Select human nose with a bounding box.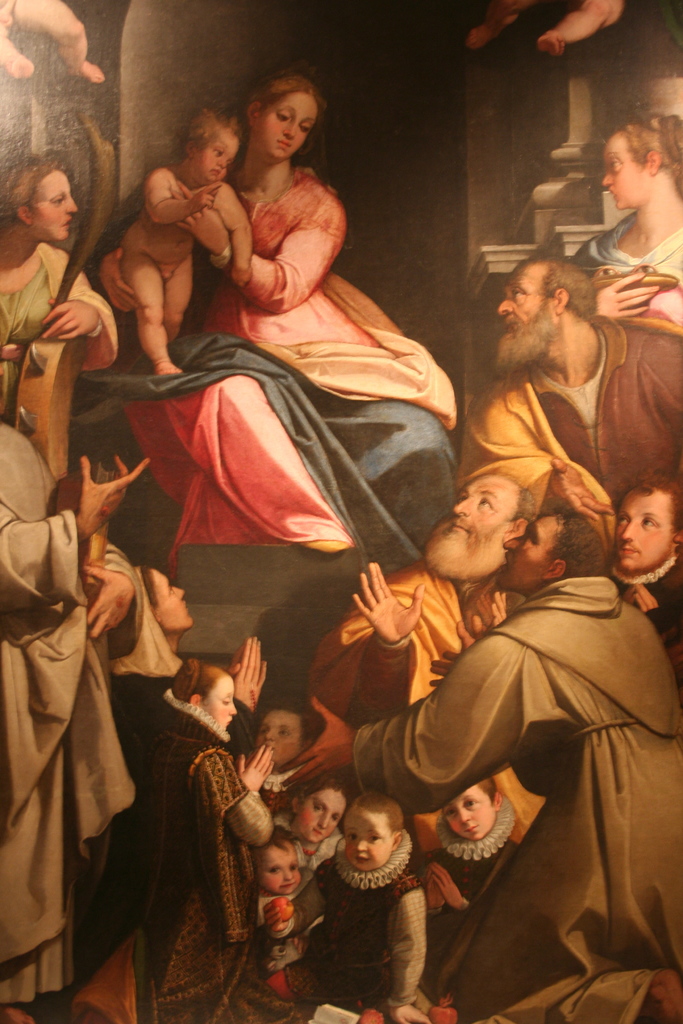
453:499:470:517.
